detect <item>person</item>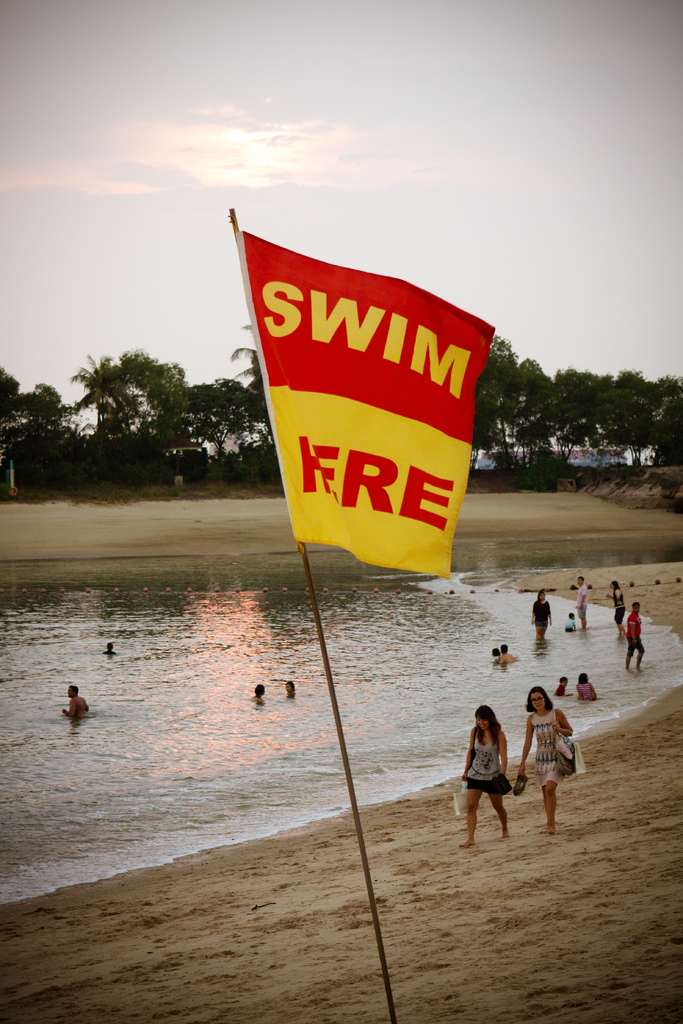
<box>489,644,501,662</box>
